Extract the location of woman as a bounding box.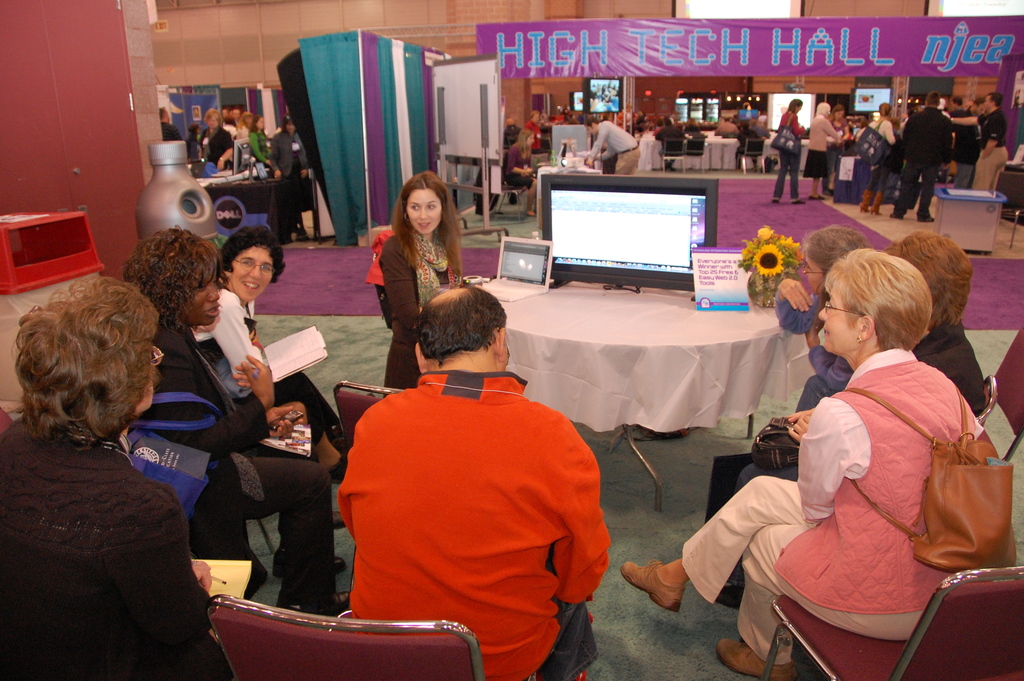
{"x1": 947, "y1": 92, "x2": 1005, "y2": 199}.
